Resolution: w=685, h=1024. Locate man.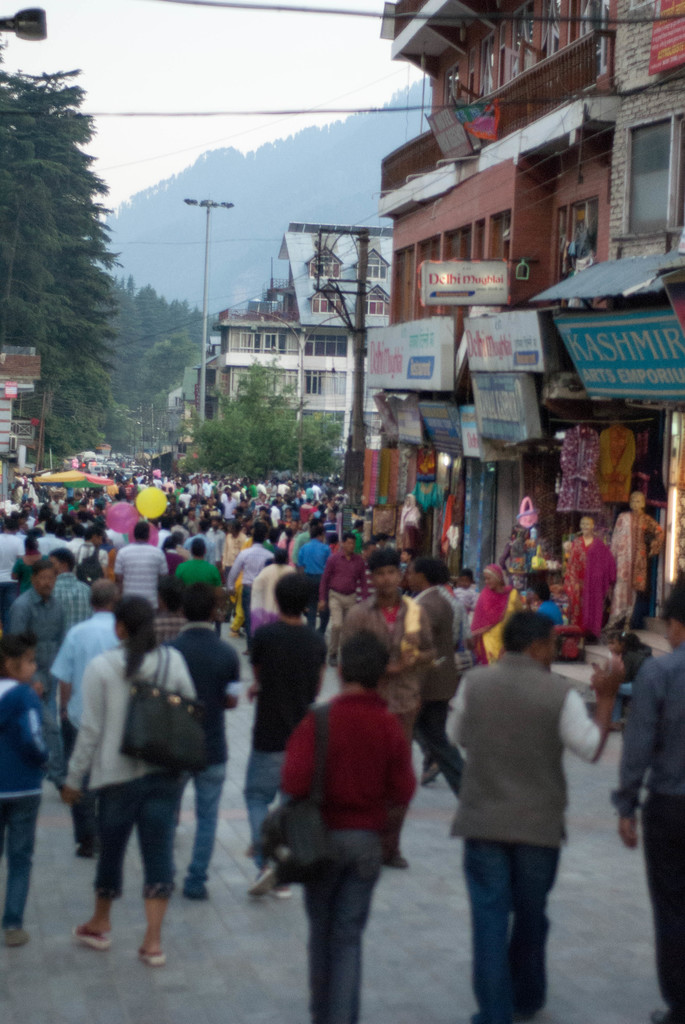
box=[426, 623, 606, 1004].
